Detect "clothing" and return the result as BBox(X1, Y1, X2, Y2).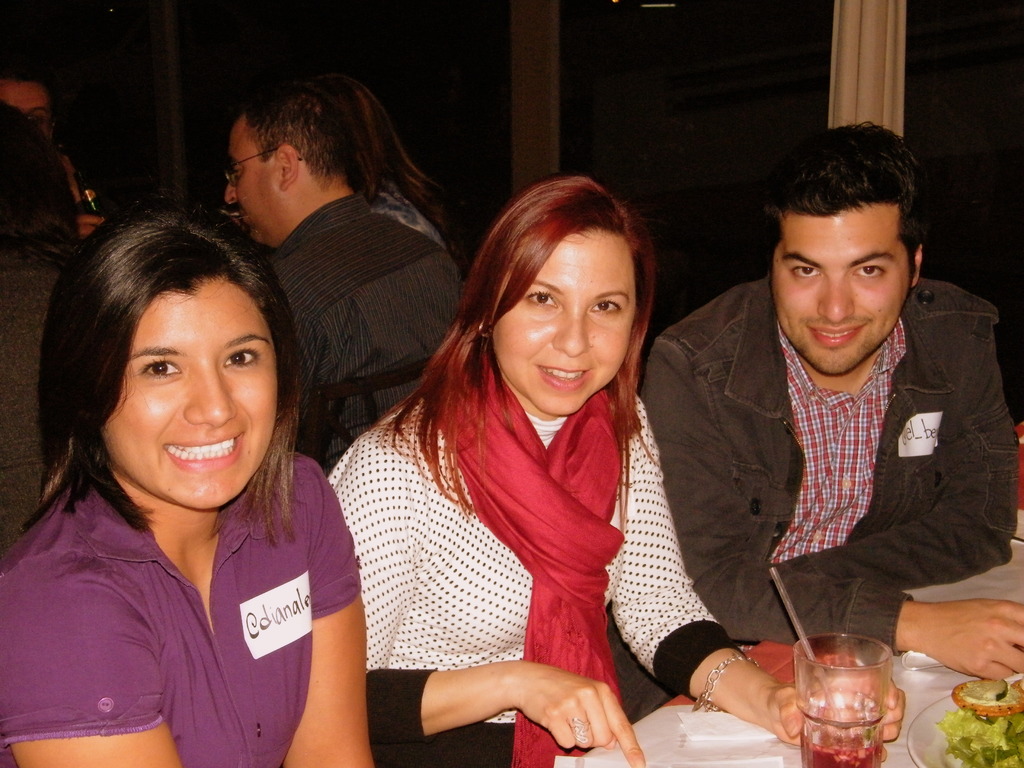
BBox(0, 445, 362, 767).
